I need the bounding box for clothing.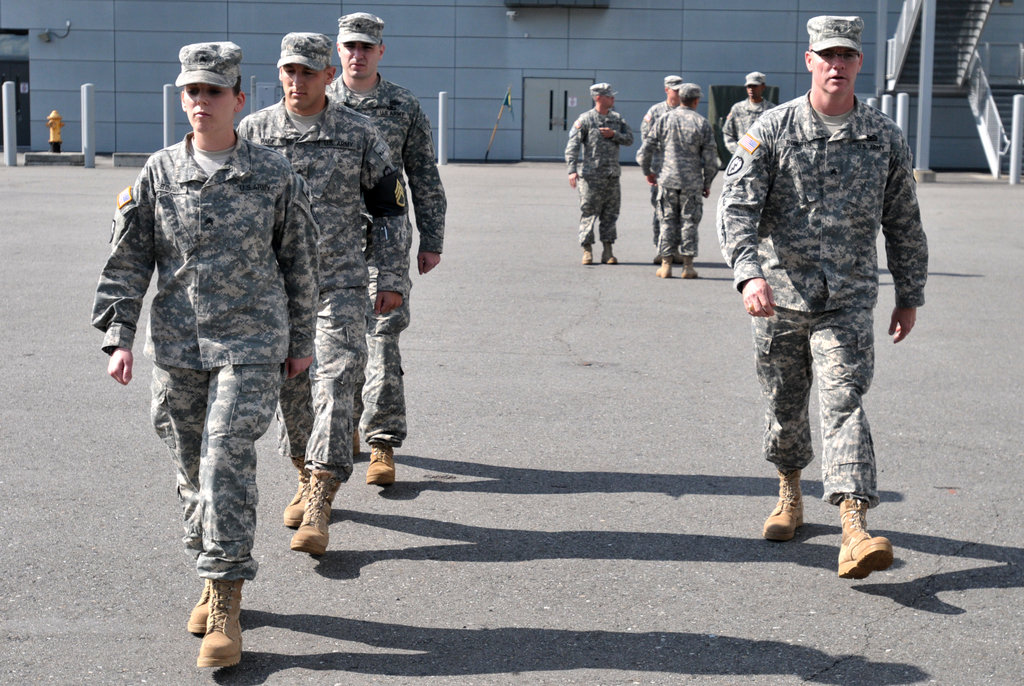
Here it is: x1=640 y1=96 x2=679 y2=241.
